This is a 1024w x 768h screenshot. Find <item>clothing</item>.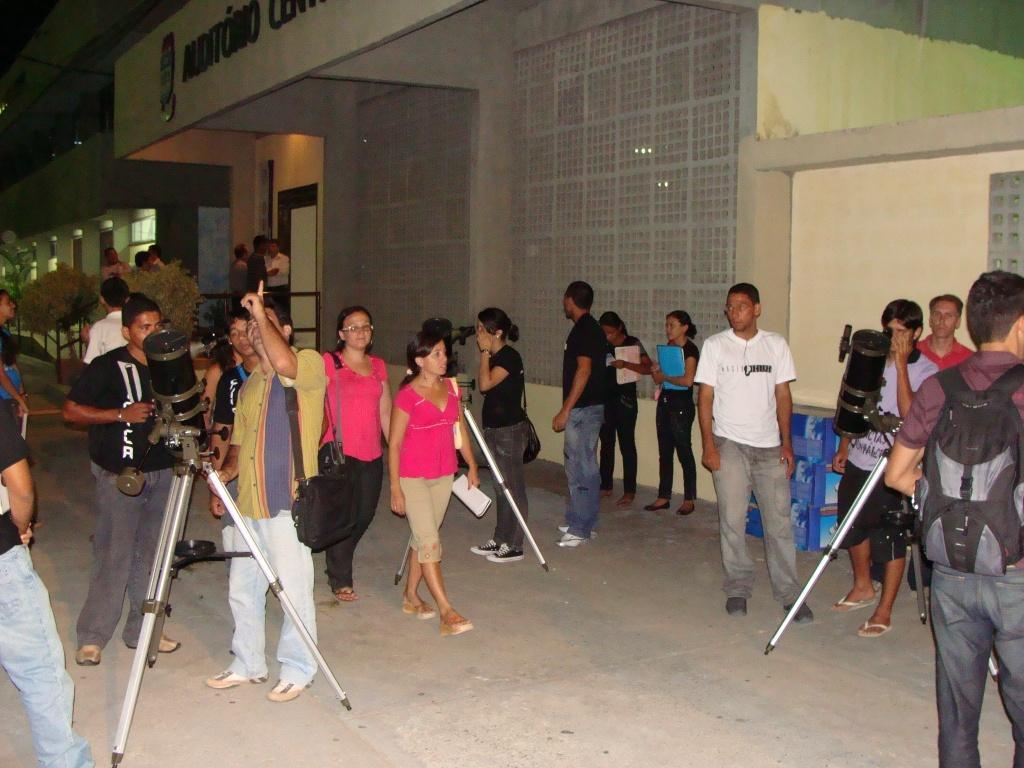
Bounding box: bbox(214, 357, 251, 431).
